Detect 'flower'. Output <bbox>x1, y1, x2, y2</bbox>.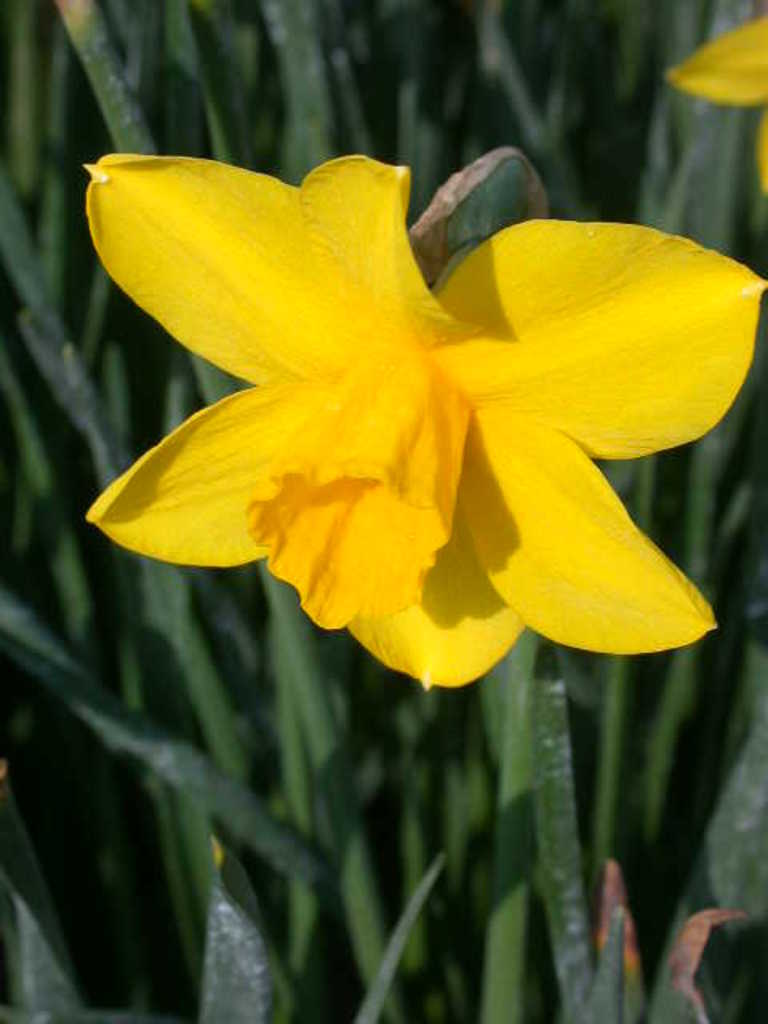
<bbox>72, 114, 757, 680</bbox>.
